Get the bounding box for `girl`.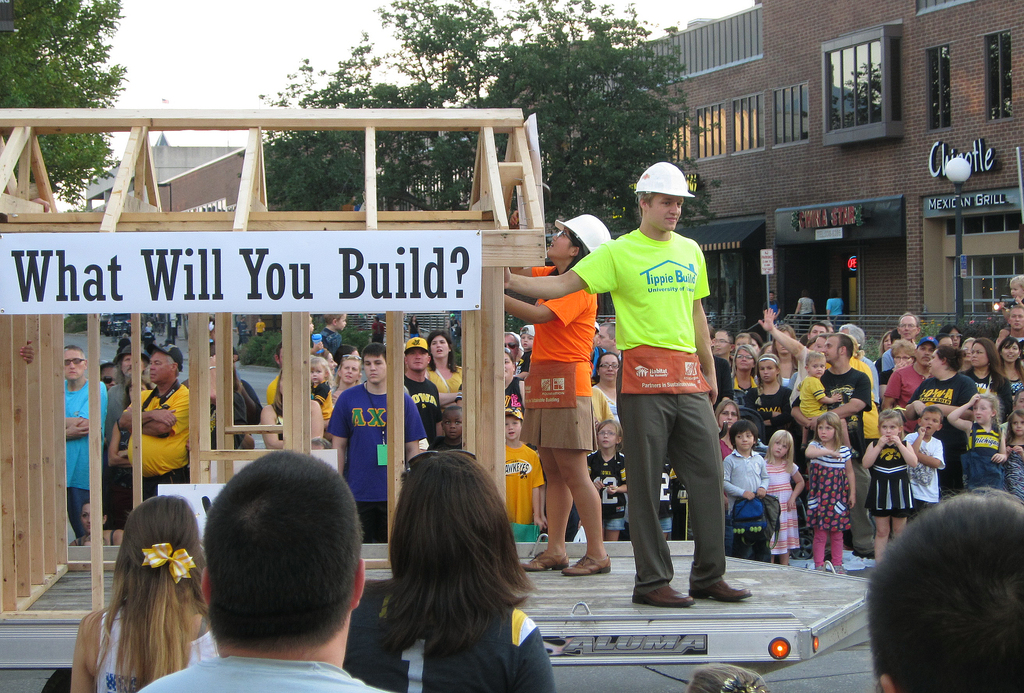
(74,494,218,692).
